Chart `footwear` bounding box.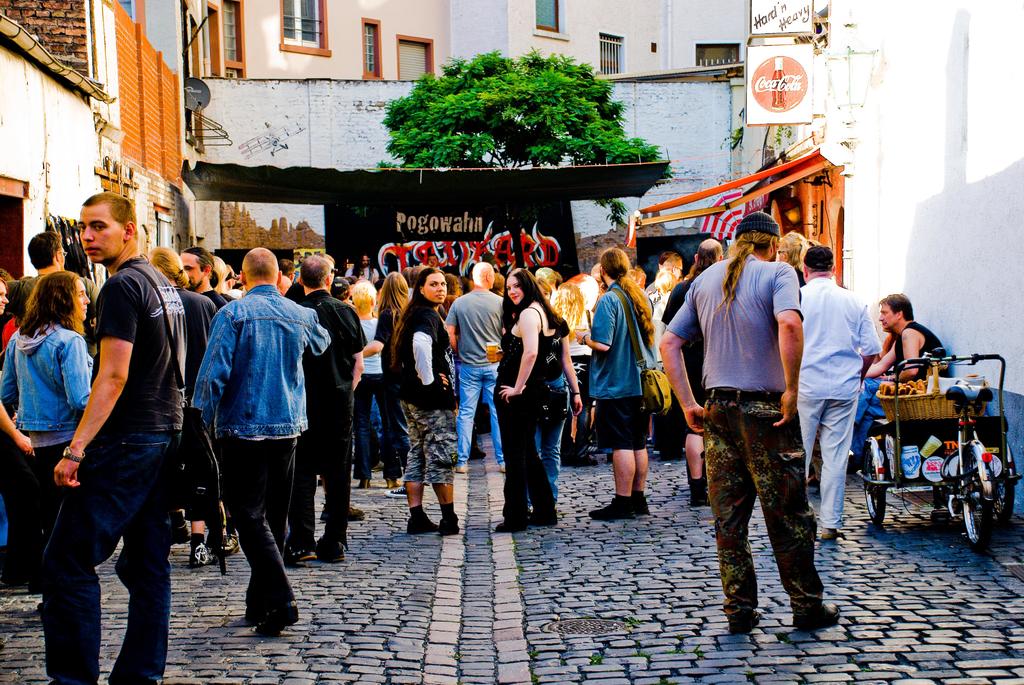
Charted: rect(444, 518, 462, 537).
